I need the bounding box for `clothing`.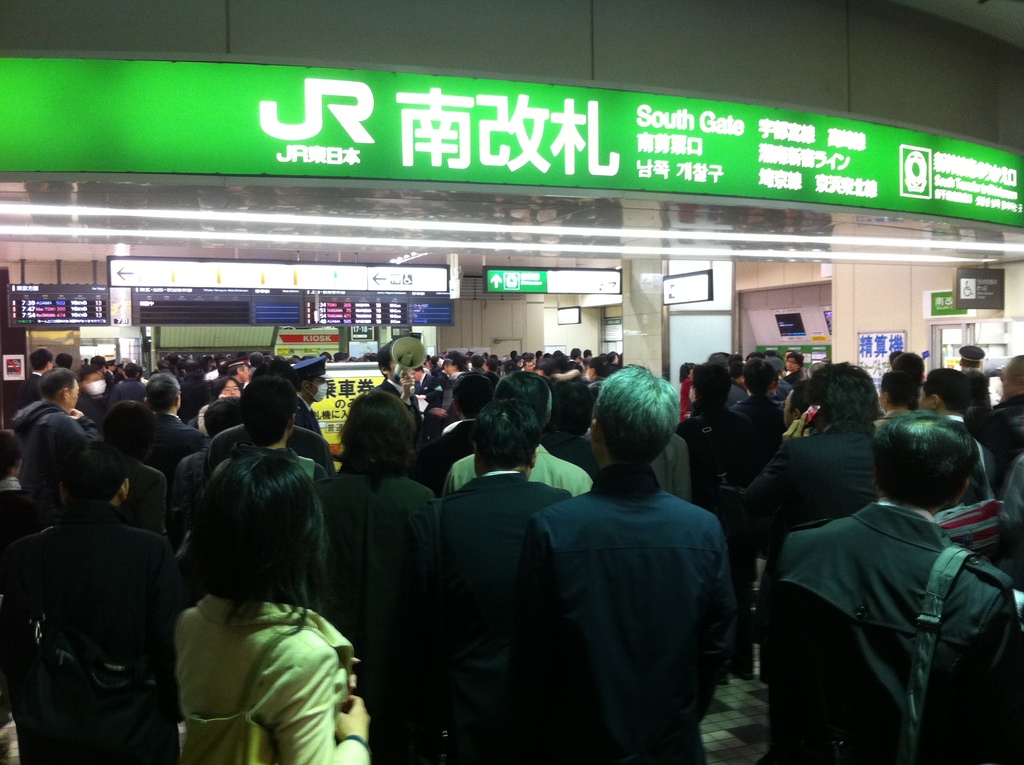
Here it is: 0, 497, 186, 764.
